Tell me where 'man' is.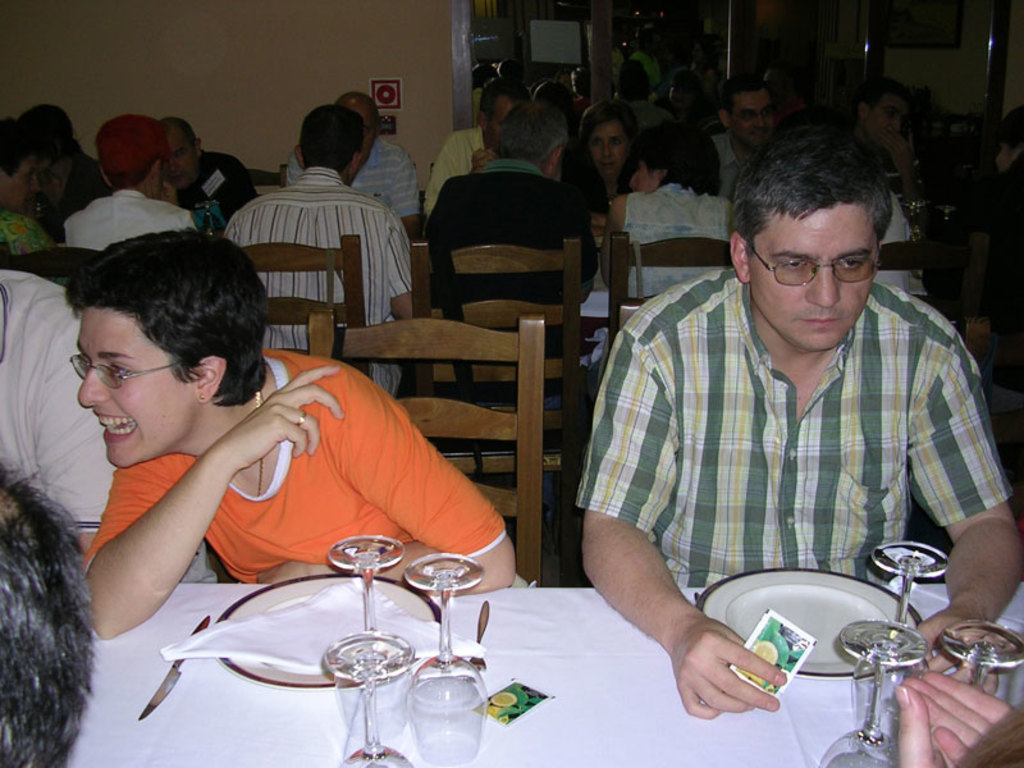
'man' is at detection(558, 128, 992, 684).
